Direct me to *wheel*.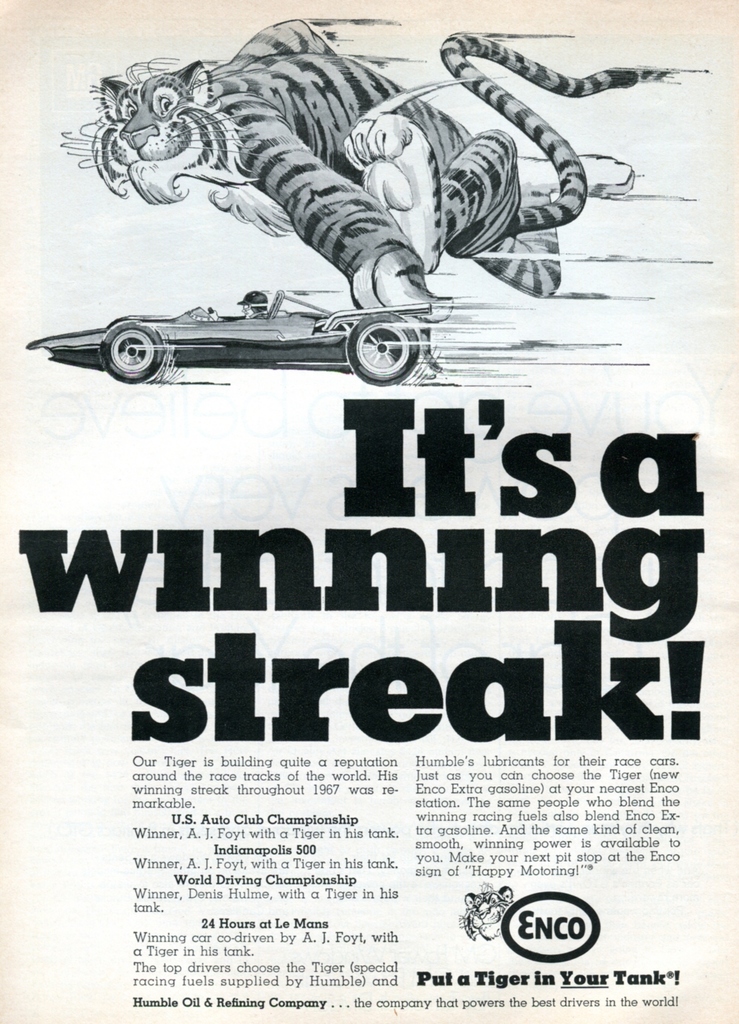
Direction: Rect(101, 319, 166, 378).
